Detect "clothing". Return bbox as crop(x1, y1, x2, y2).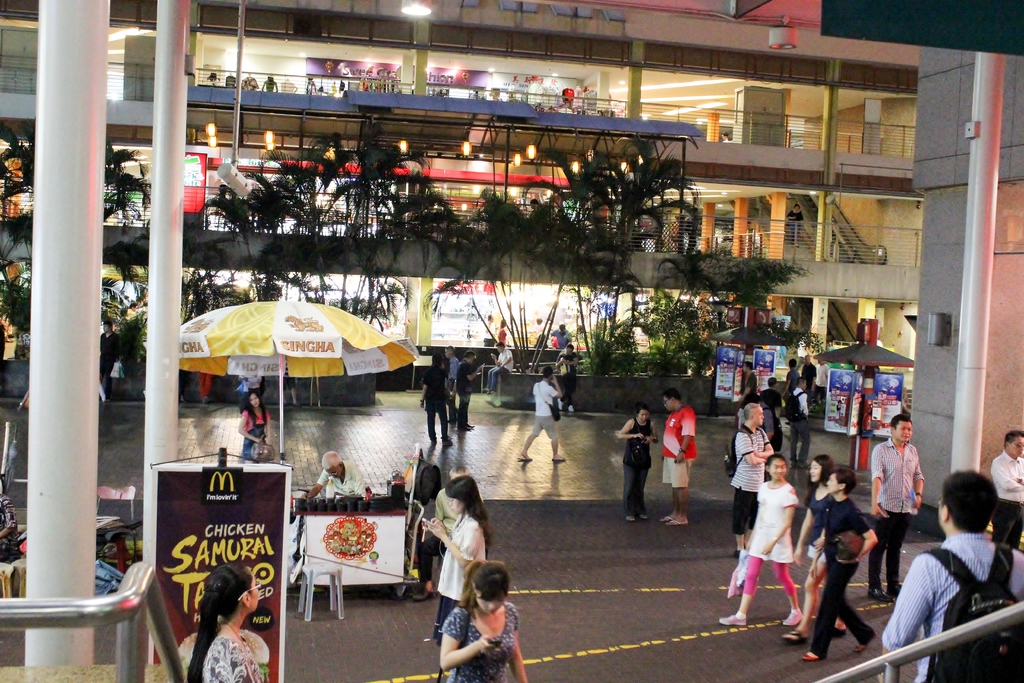
crop(530, 381, 560, 443).
